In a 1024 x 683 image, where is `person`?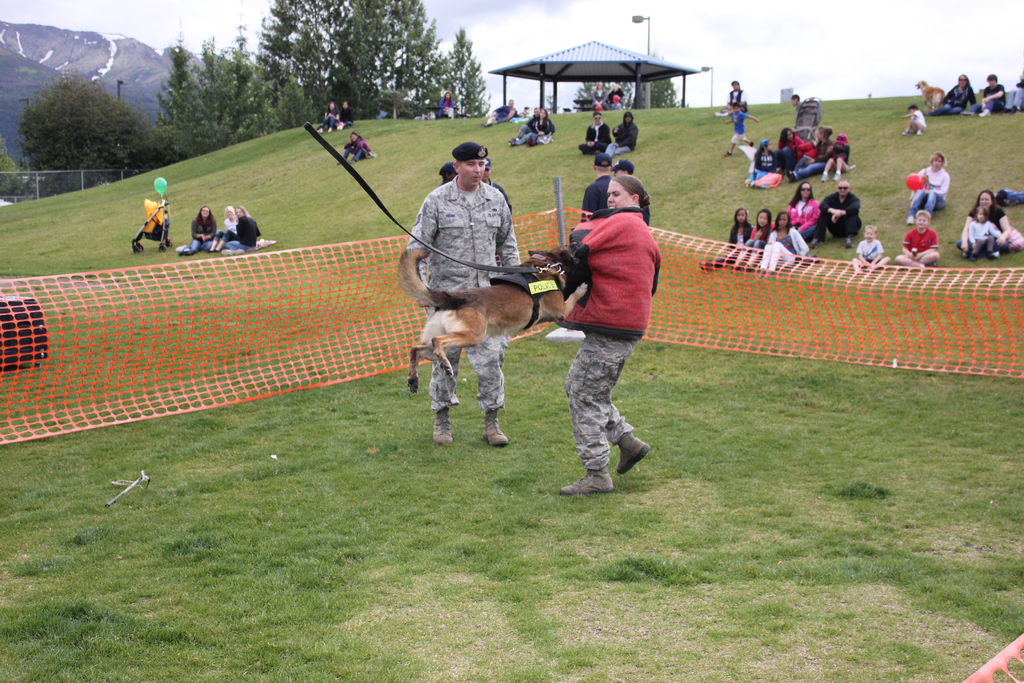
l=335, t=129, r=380, b=167.
